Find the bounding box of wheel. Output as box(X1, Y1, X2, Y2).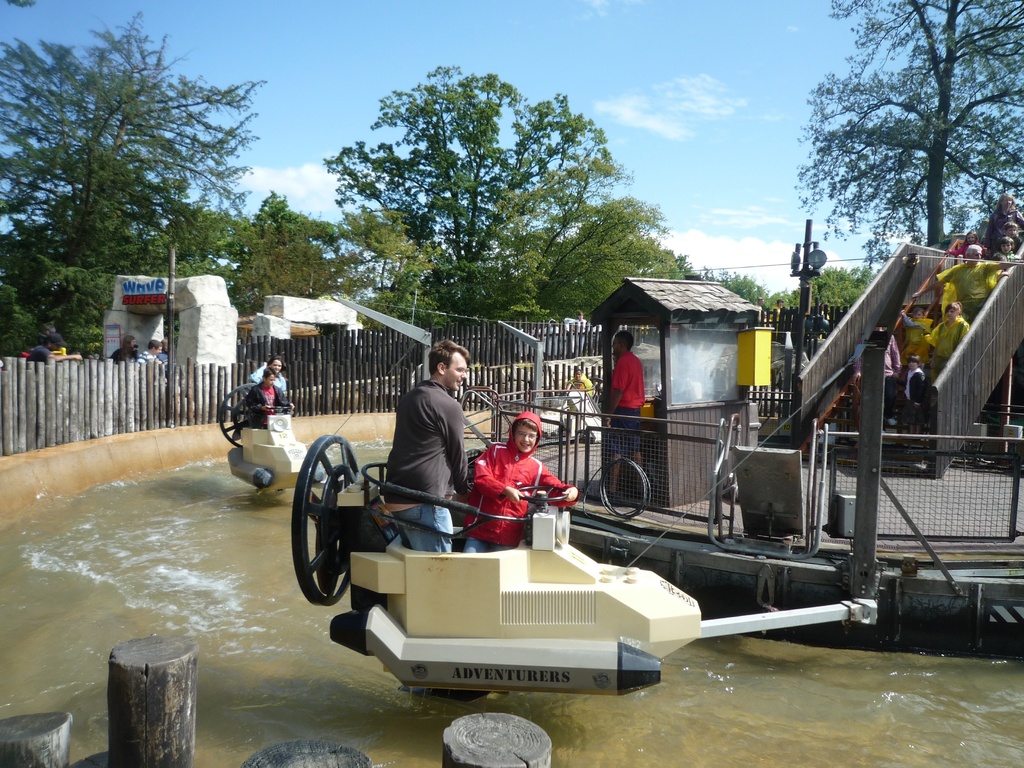
box(266, 403, 292, 410).
